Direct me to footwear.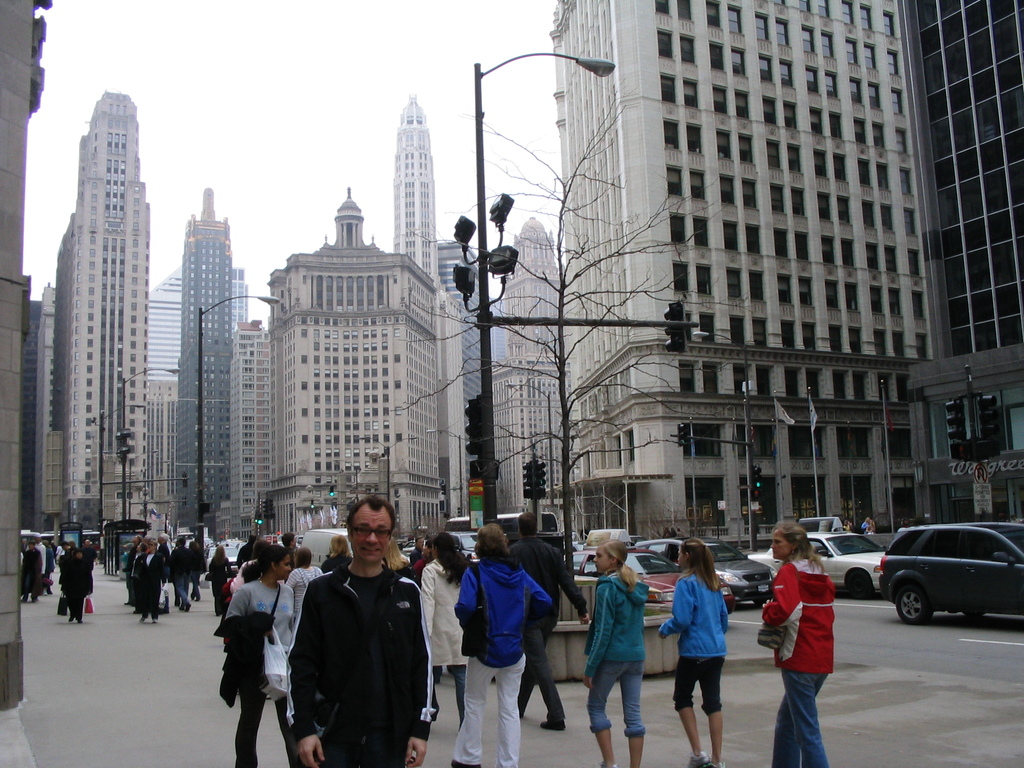
Direction: 139, 615, 149, 625.
